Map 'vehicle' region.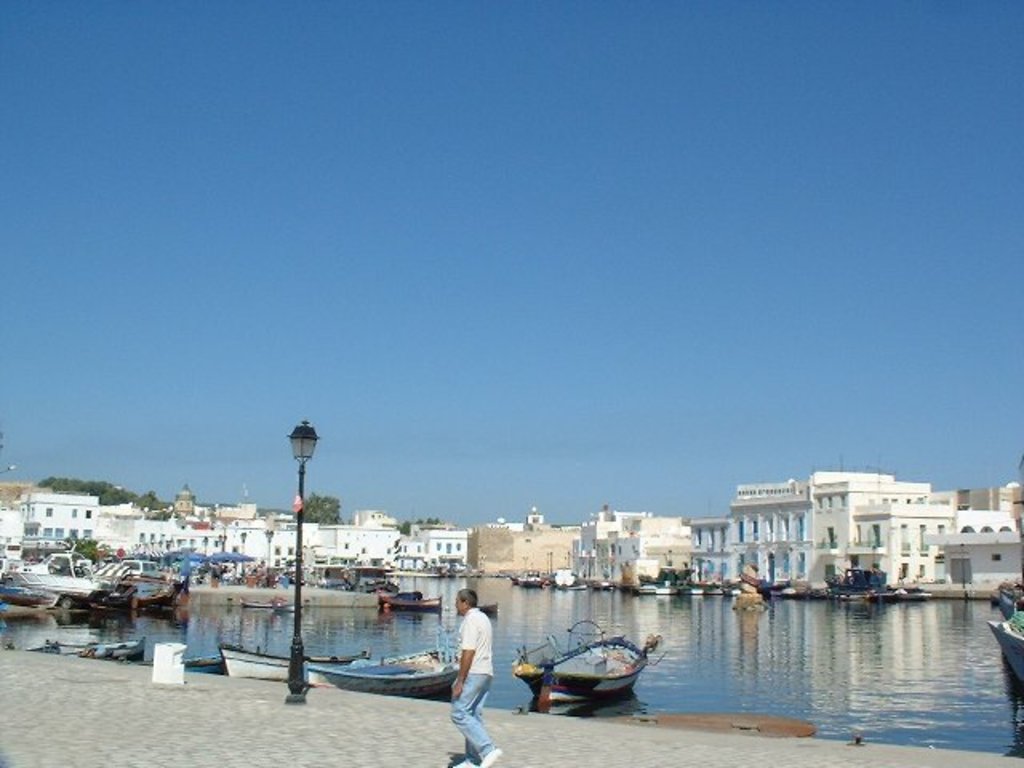
Mapped to x1=16 y1=552 x2=110 y2=598.
